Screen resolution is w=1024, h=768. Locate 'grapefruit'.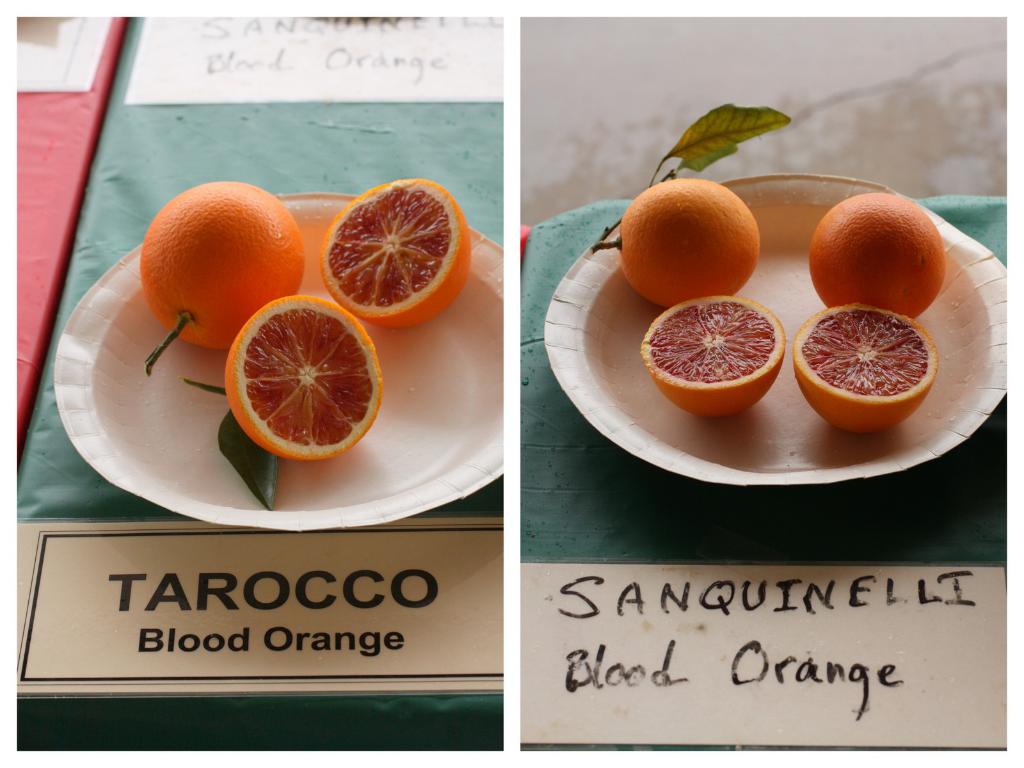
select_region(616, 175, 760, 308).
